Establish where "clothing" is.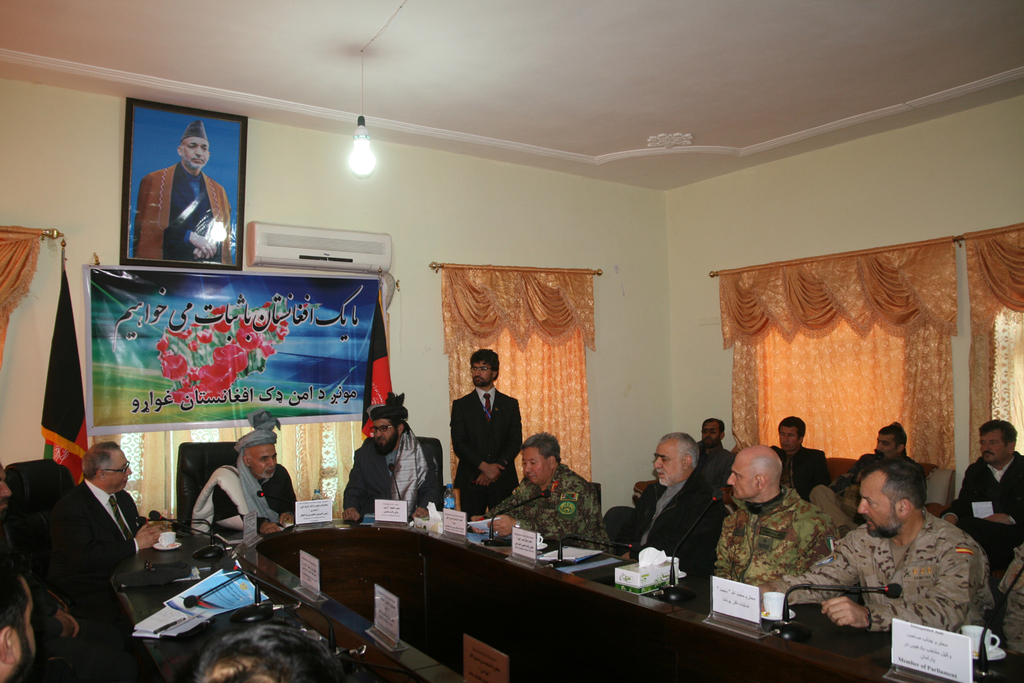
Established at [485, 465, 616, 553].
